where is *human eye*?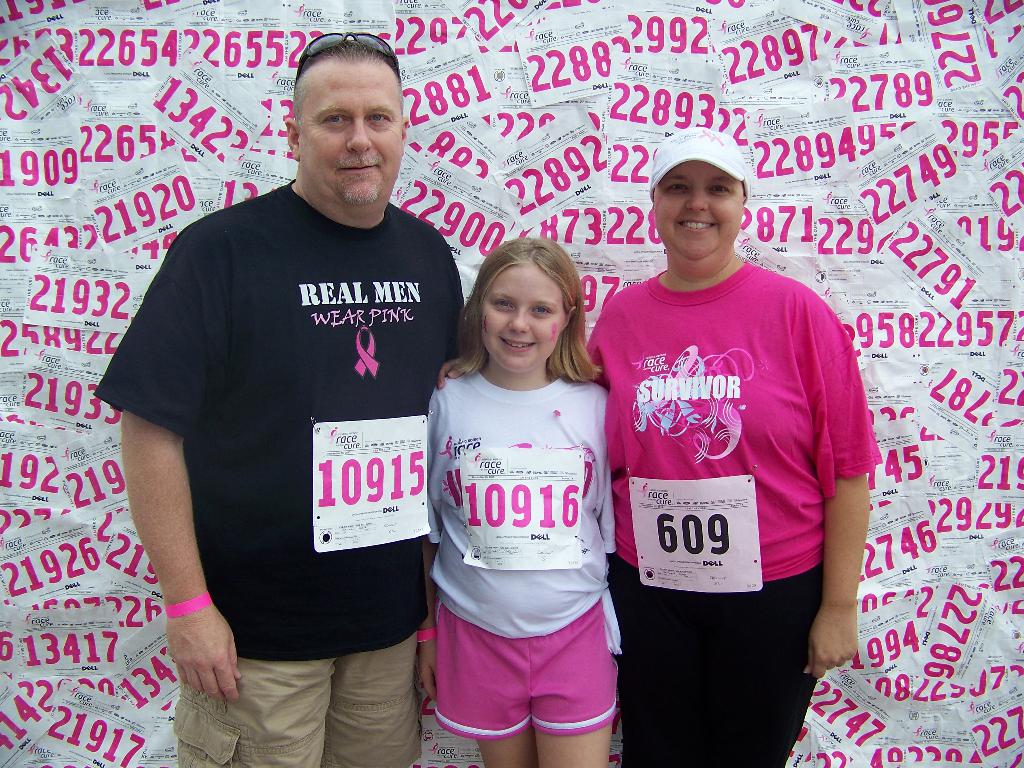
region(528, 305, 554, 323).
